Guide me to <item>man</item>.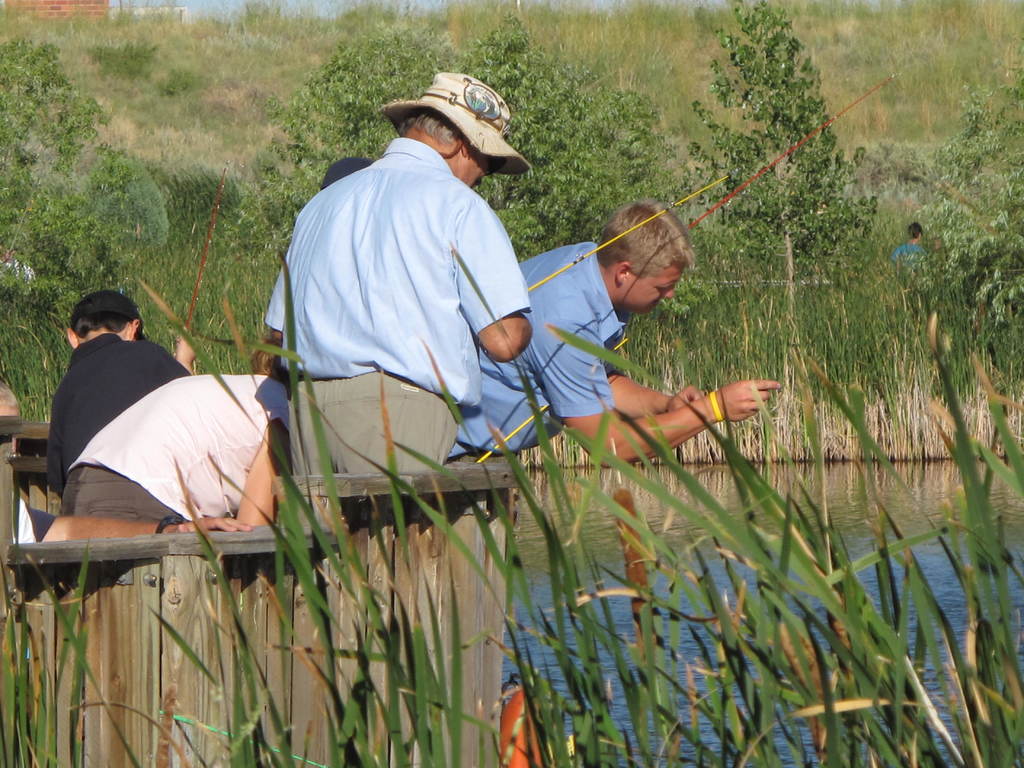
Guidance: <box>449,200,780,468</box>.
